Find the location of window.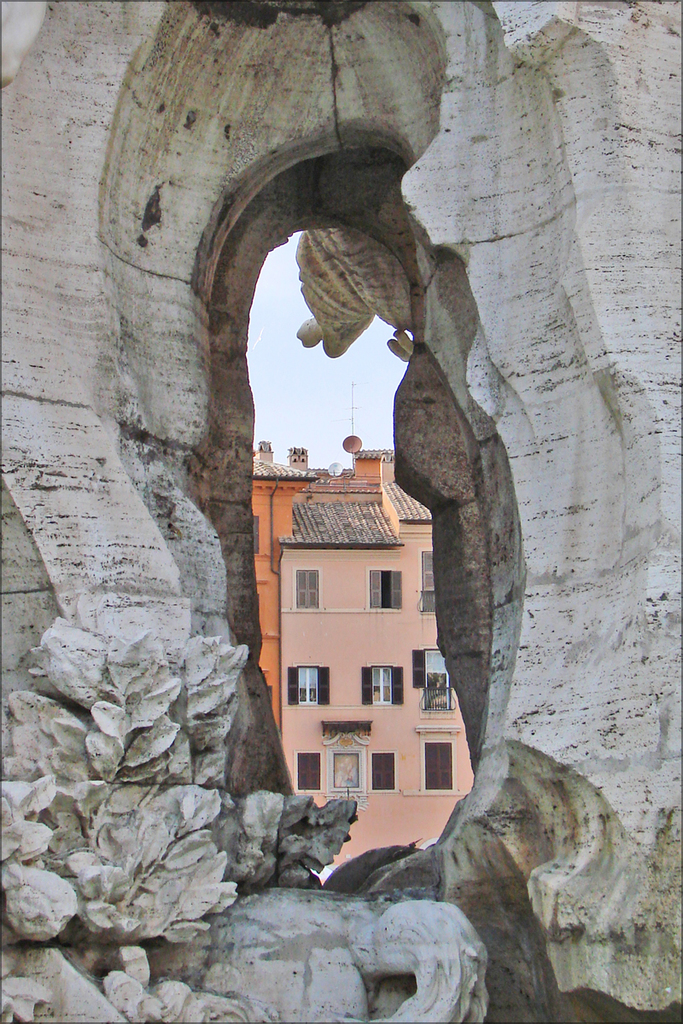
Location: x1=369, y1=566, x2=403, y2=607.
